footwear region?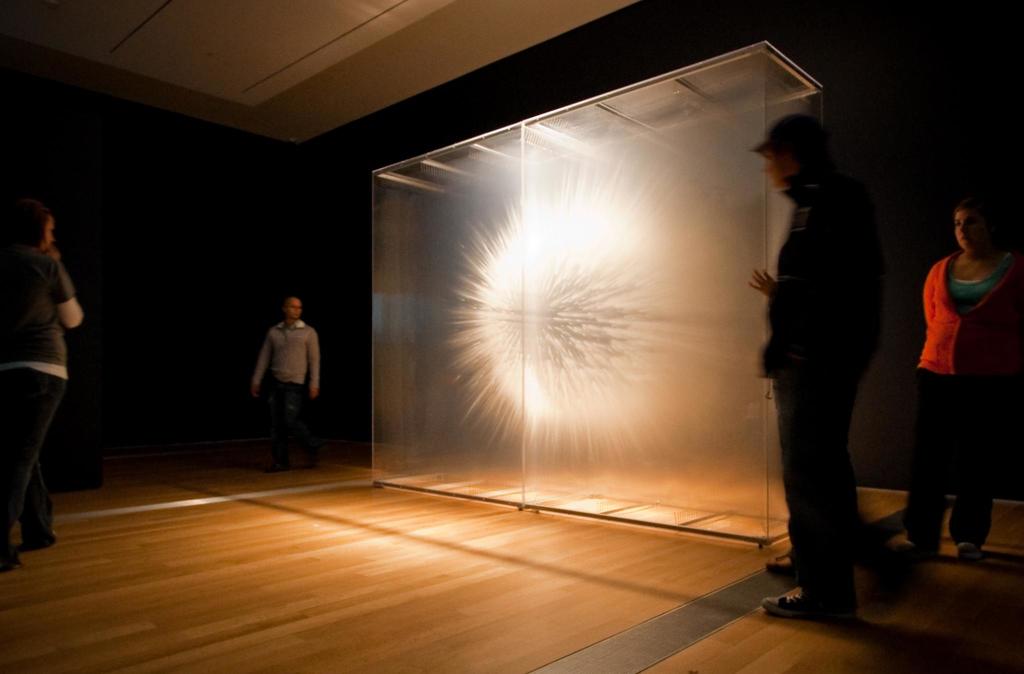
region(1, 547, 21, 573)
